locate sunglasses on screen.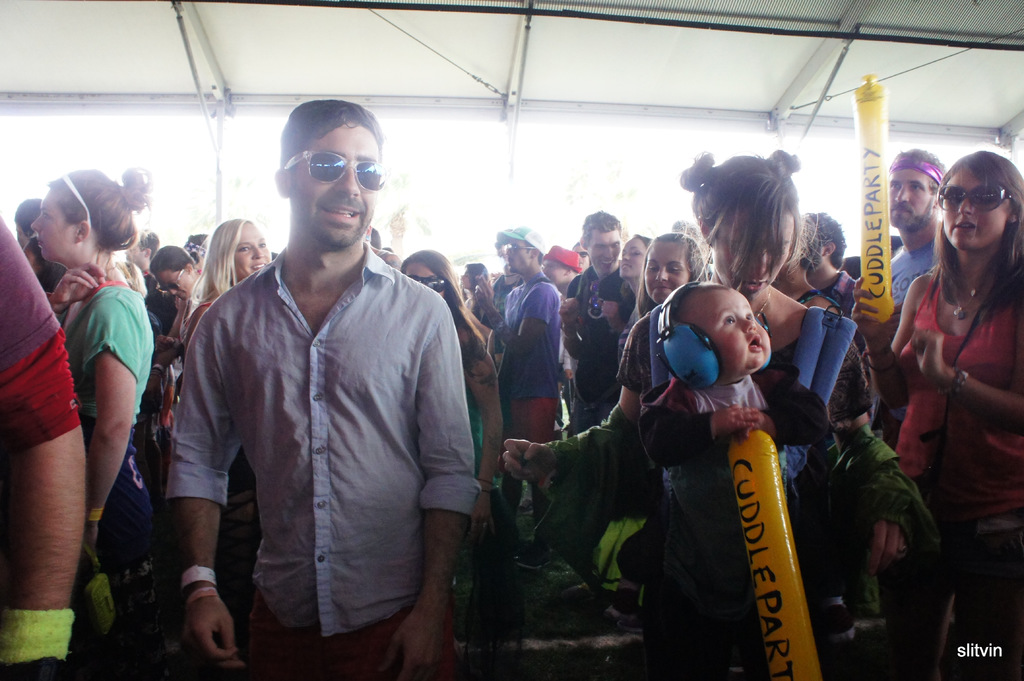
On screen at [160, 269, 184, 290].
